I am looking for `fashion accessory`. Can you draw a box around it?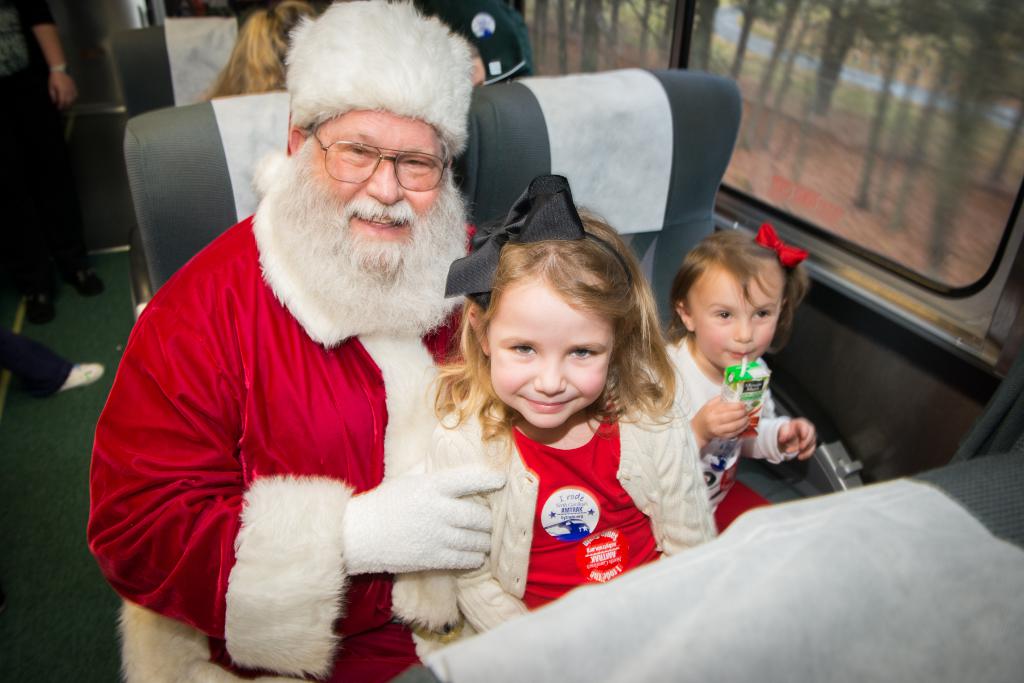
Sure, the bounding box is bbox=(307, 124, 454, 193).
